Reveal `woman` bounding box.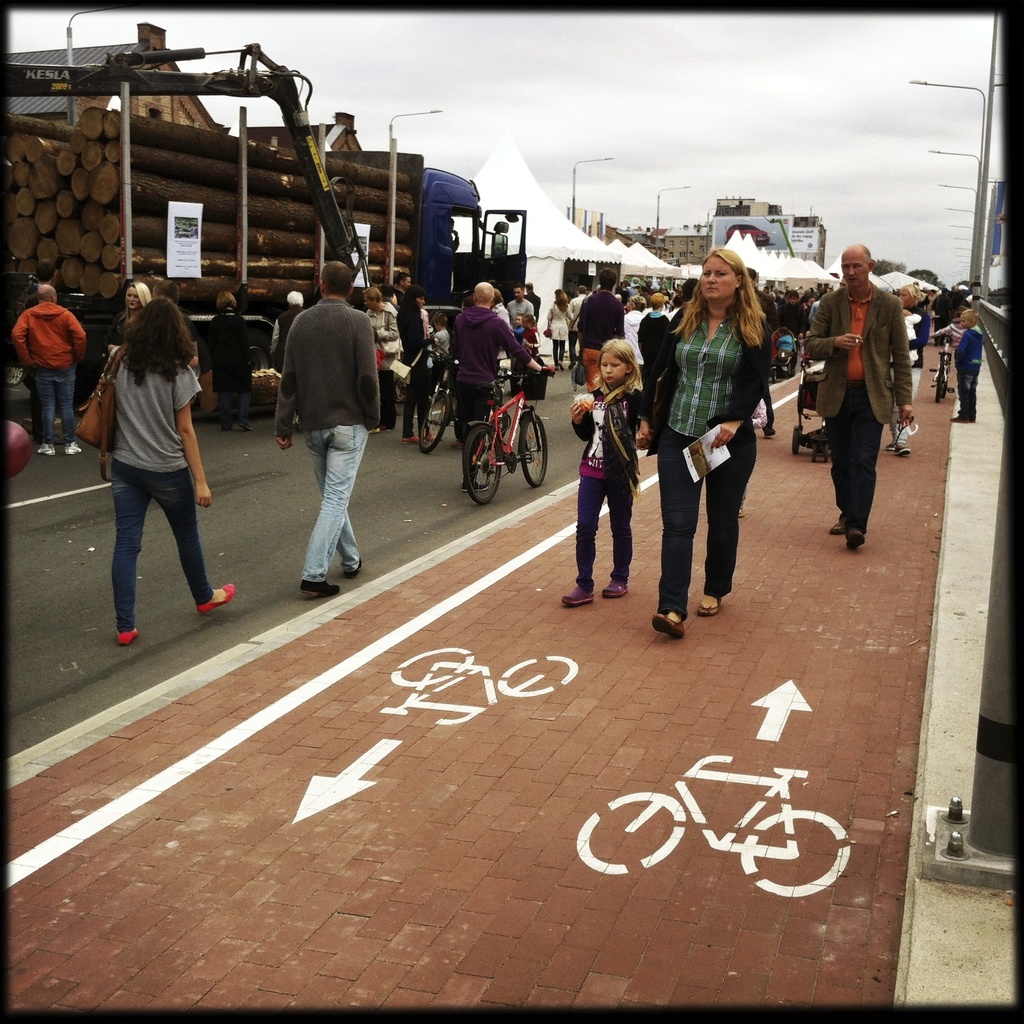
Revealed: crop(364, 289, 396, 424).
